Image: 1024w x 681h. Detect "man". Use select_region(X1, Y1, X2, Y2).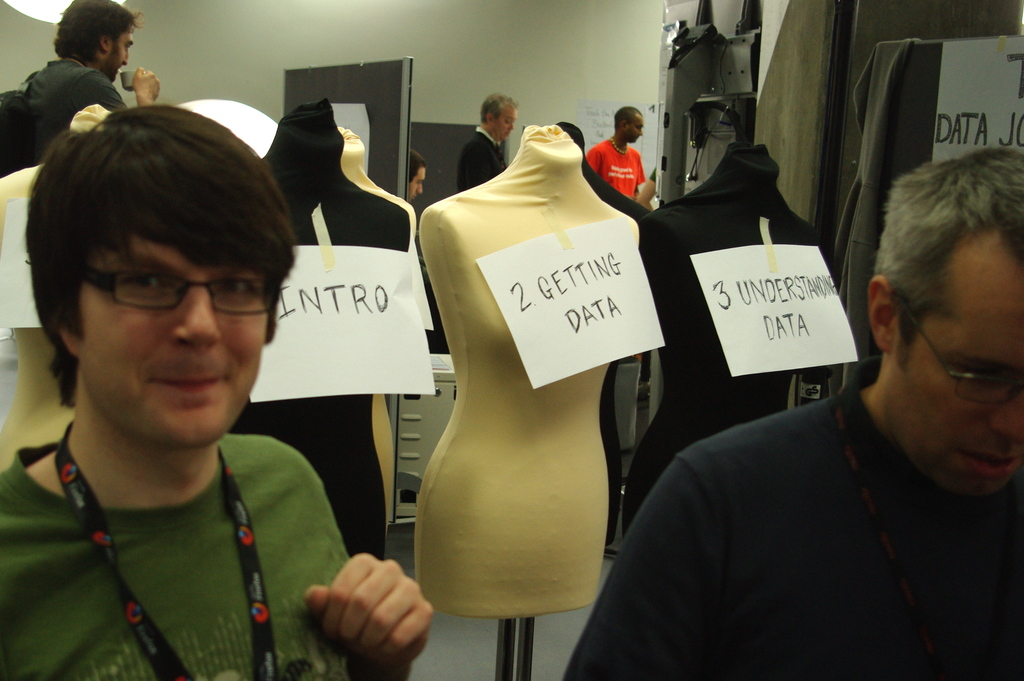
select_region(623, 145, 1023, 677).
